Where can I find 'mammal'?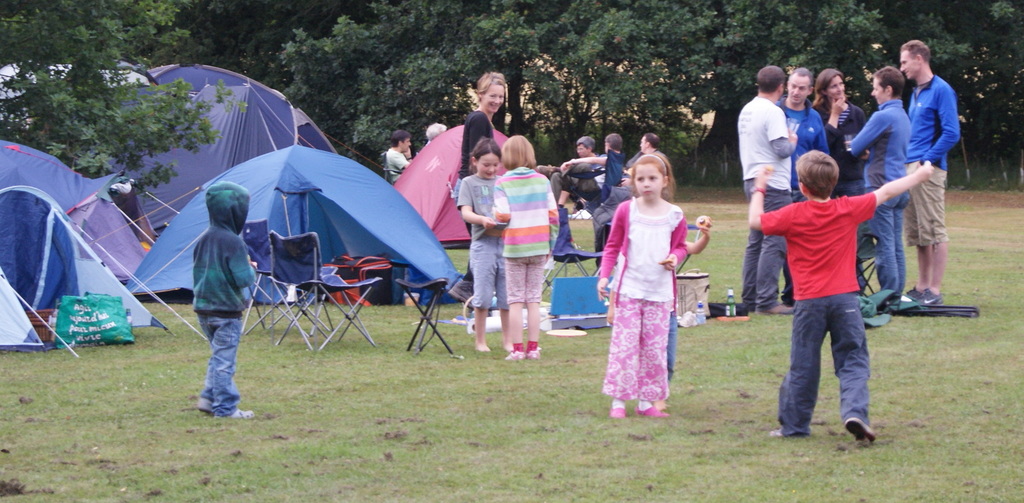
You can find it at (560,132,622,207).
